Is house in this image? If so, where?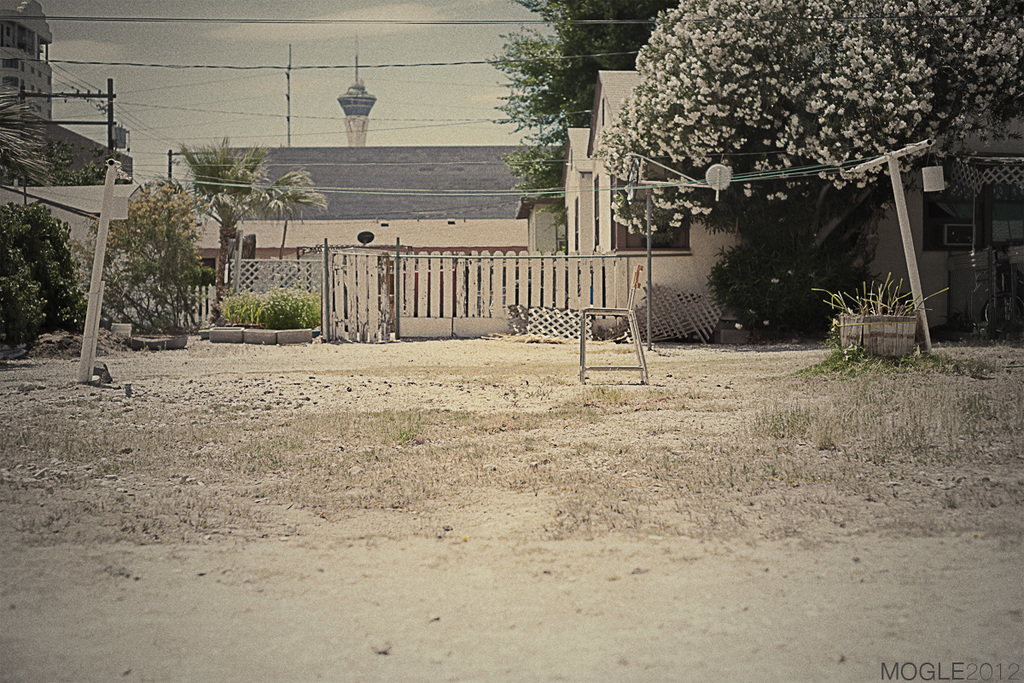
Yes, at 2 0 55 122.
